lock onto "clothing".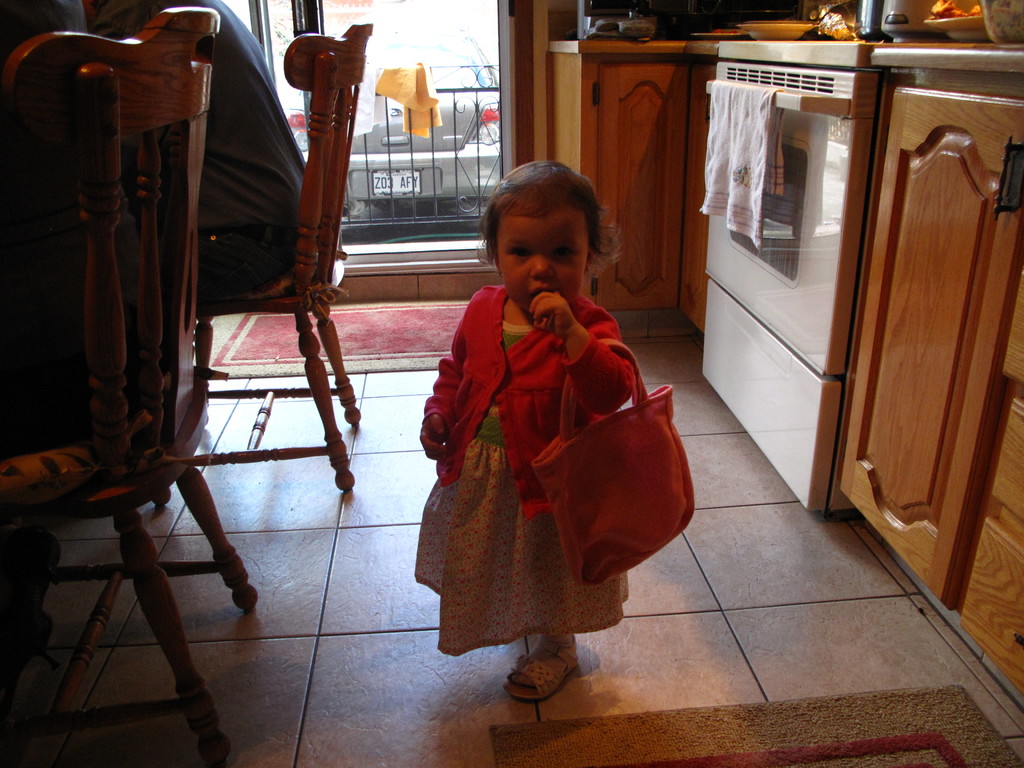
Locked: {"left": 92, "top": 0, "right": 308, "bottom": 300}.
